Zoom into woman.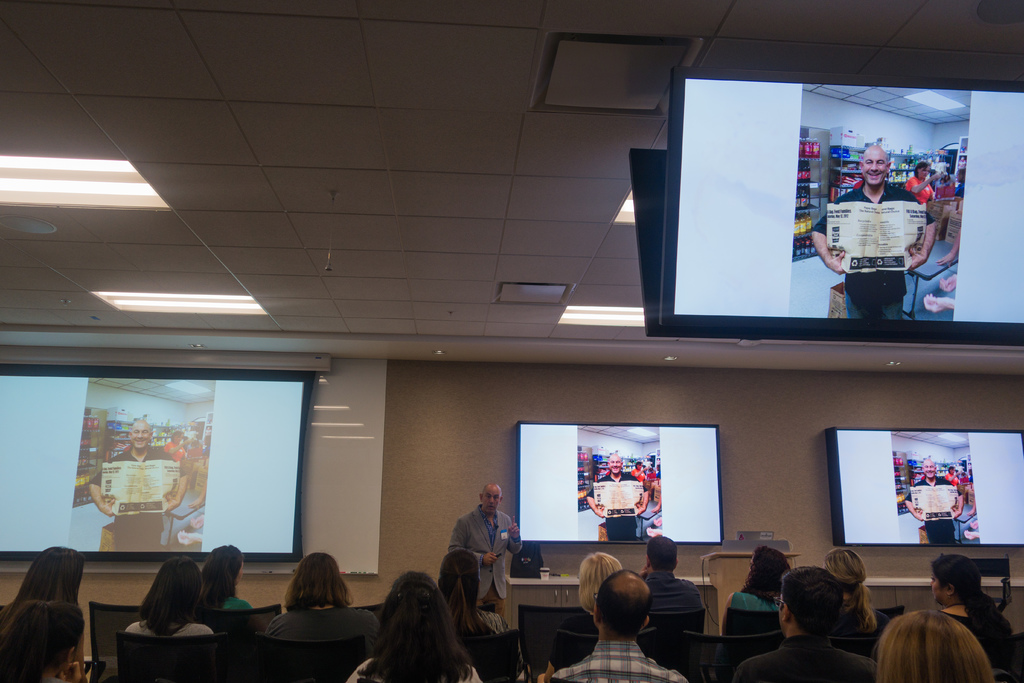
Zoom target: (0, 545, 93, 682).
